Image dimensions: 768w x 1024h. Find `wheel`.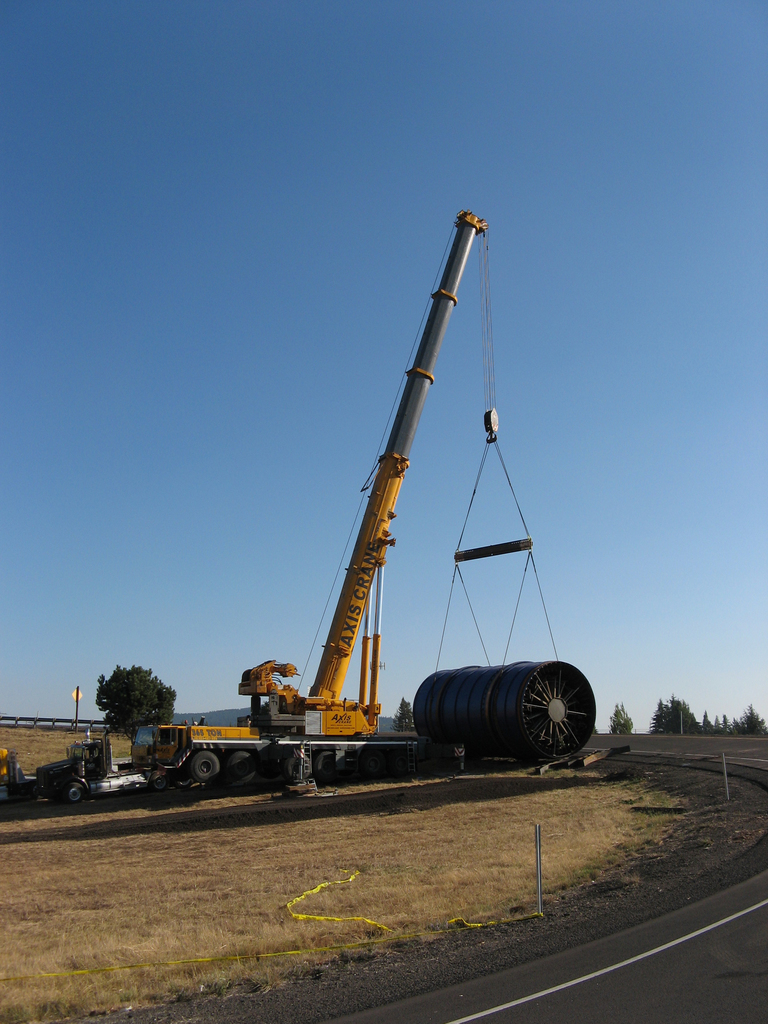
detection(184, 752, 222, 783).
